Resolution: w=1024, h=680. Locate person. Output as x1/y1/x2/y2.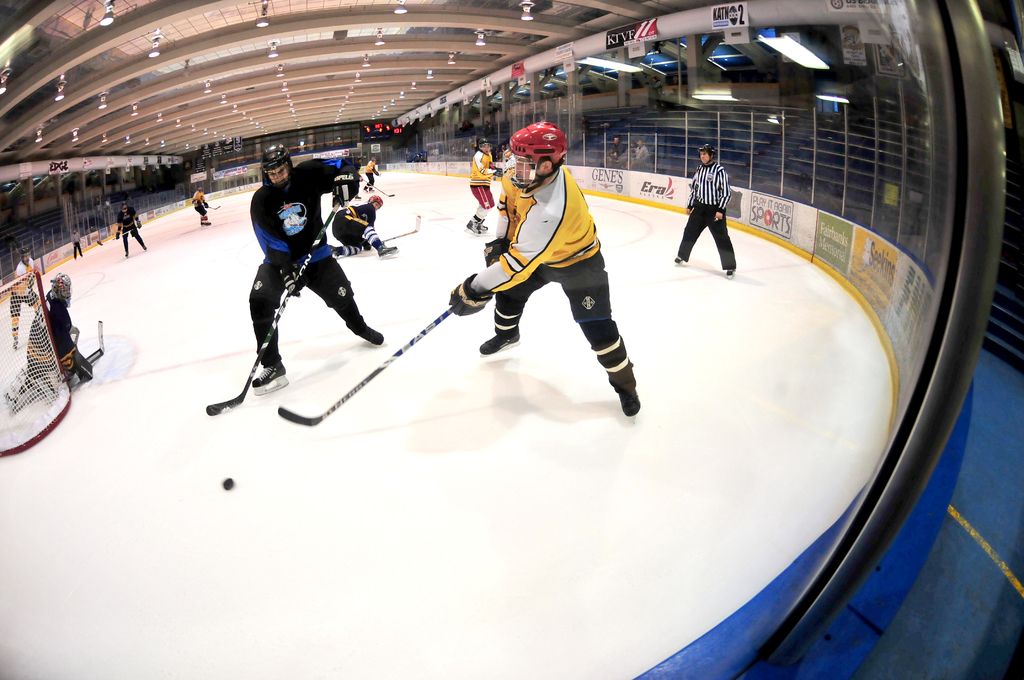
327/191/397/259.
